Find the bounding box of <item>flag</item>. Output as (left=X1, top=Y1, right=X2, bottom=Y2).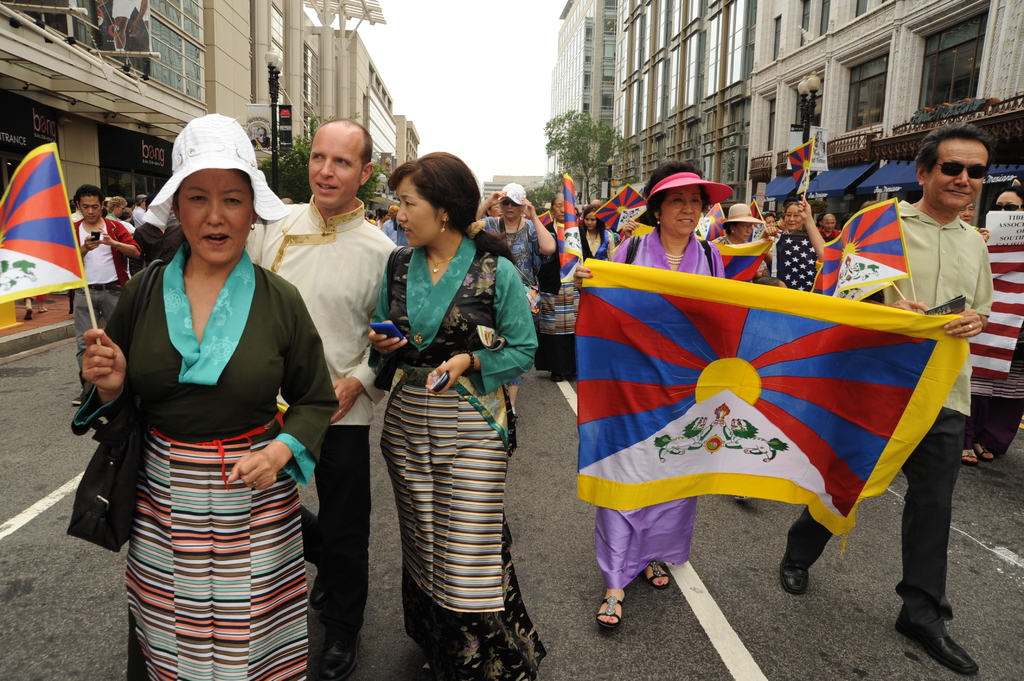
(left=777, top=138, right=814, bottom=193).
